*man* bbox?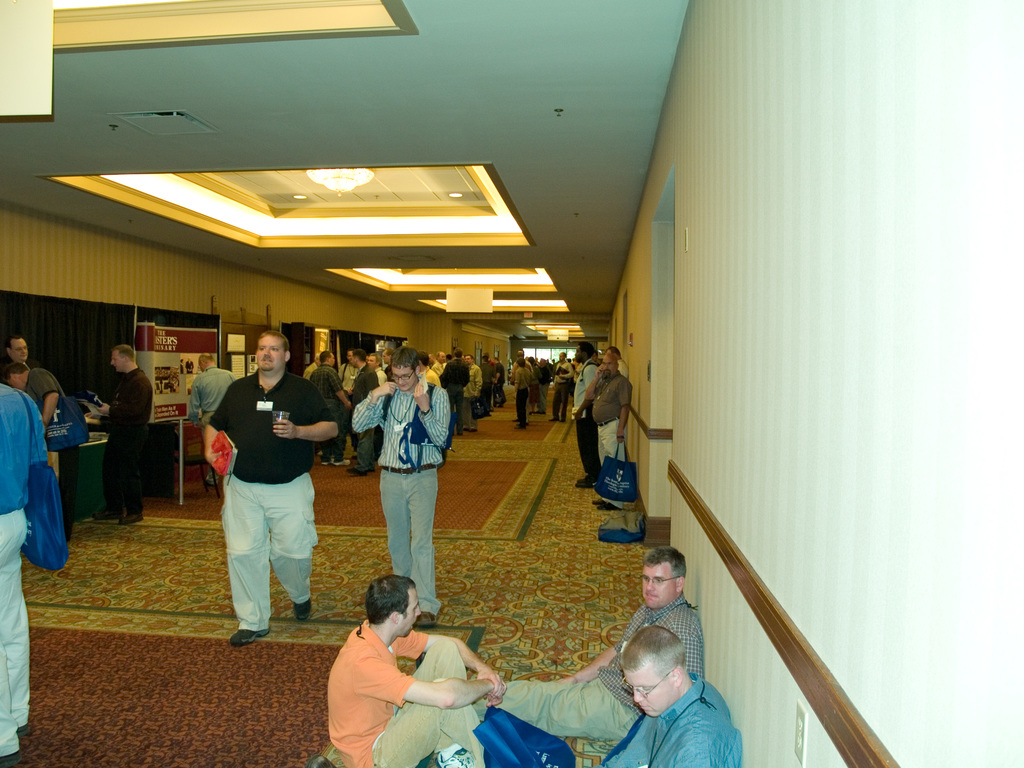
locate(0, 383, 44, 764)
